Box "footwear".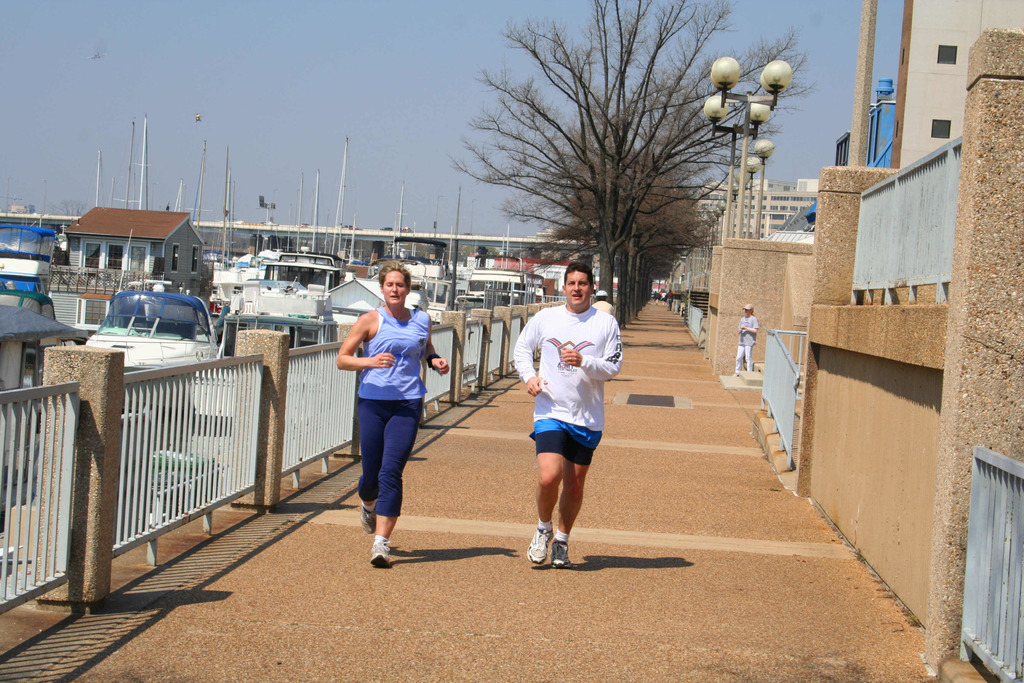
{"left": 548, "top": 541, "right": 572, "bottom": 564}.
